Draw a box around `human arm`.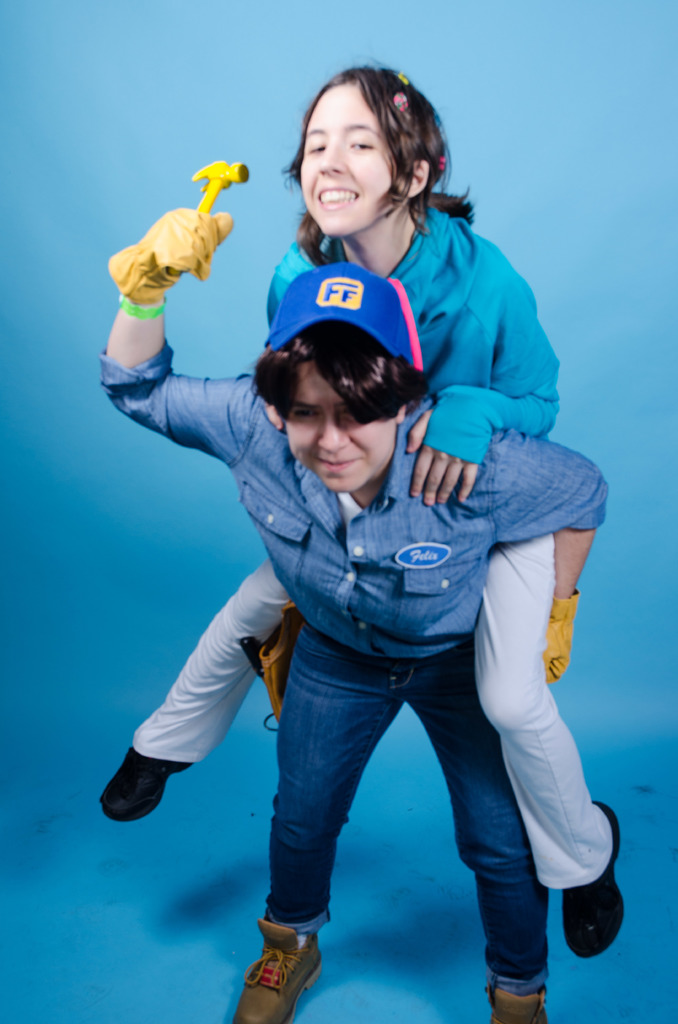
392:249:561:506.
